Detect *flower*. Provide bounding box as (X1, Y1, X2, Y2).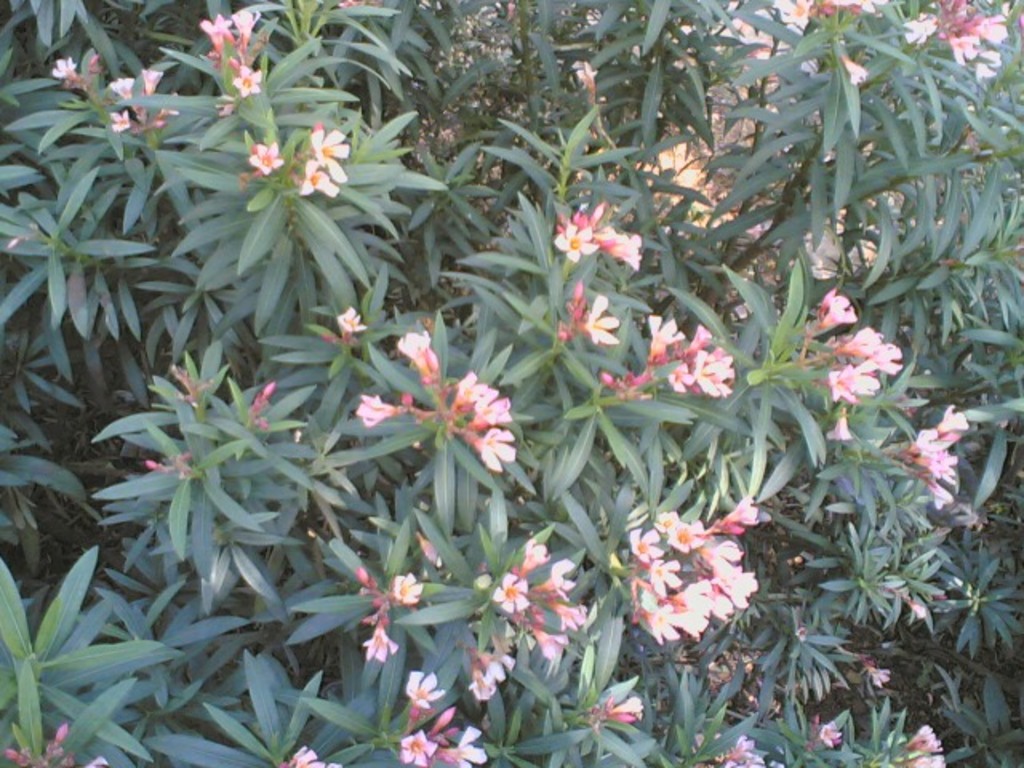
(688, 331, 712, 354).
